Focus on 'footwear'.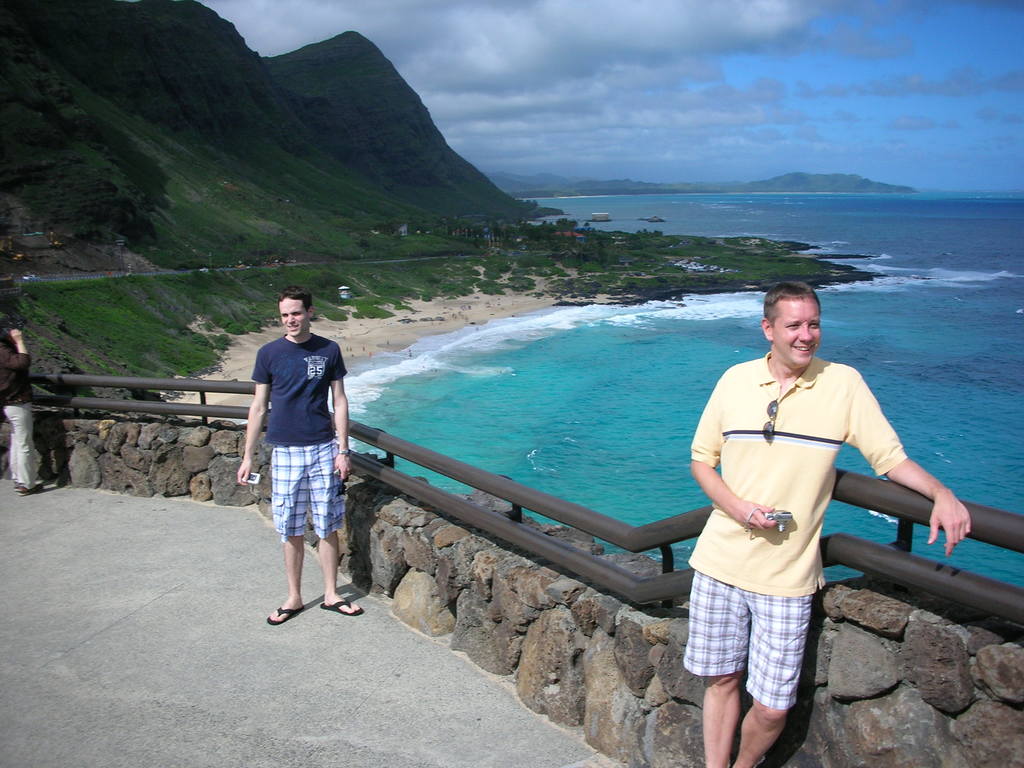
Focused at (18, 484, 39, 491).
